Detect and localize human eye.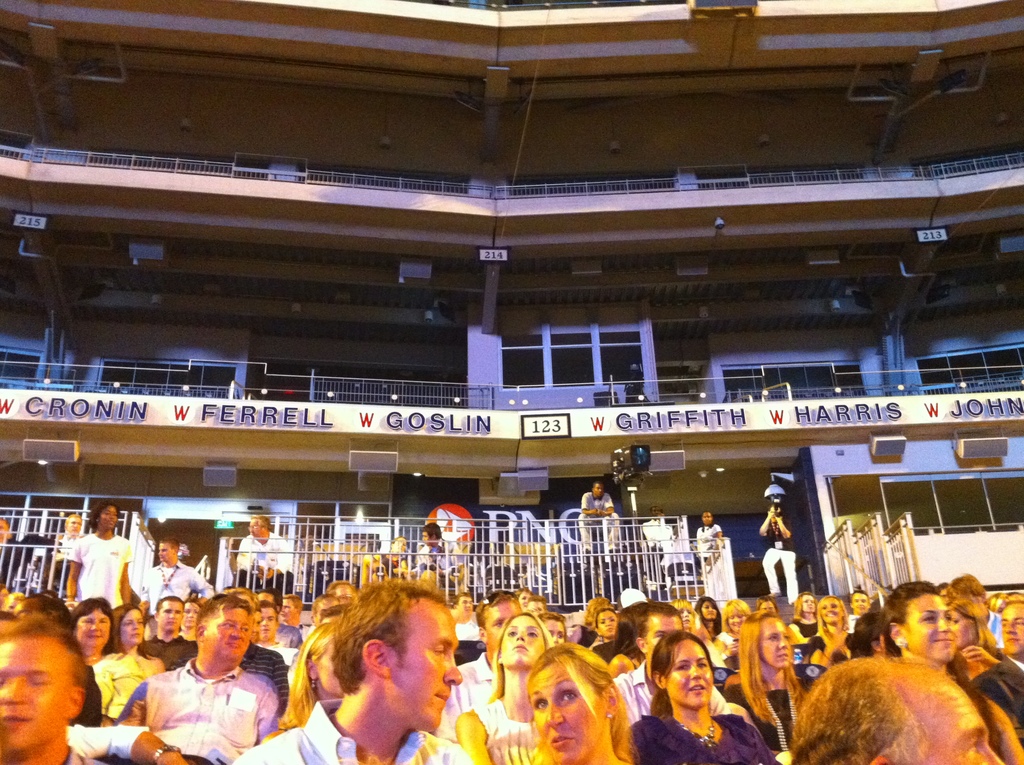
Localized at box=[523, 625, 538, 640].
